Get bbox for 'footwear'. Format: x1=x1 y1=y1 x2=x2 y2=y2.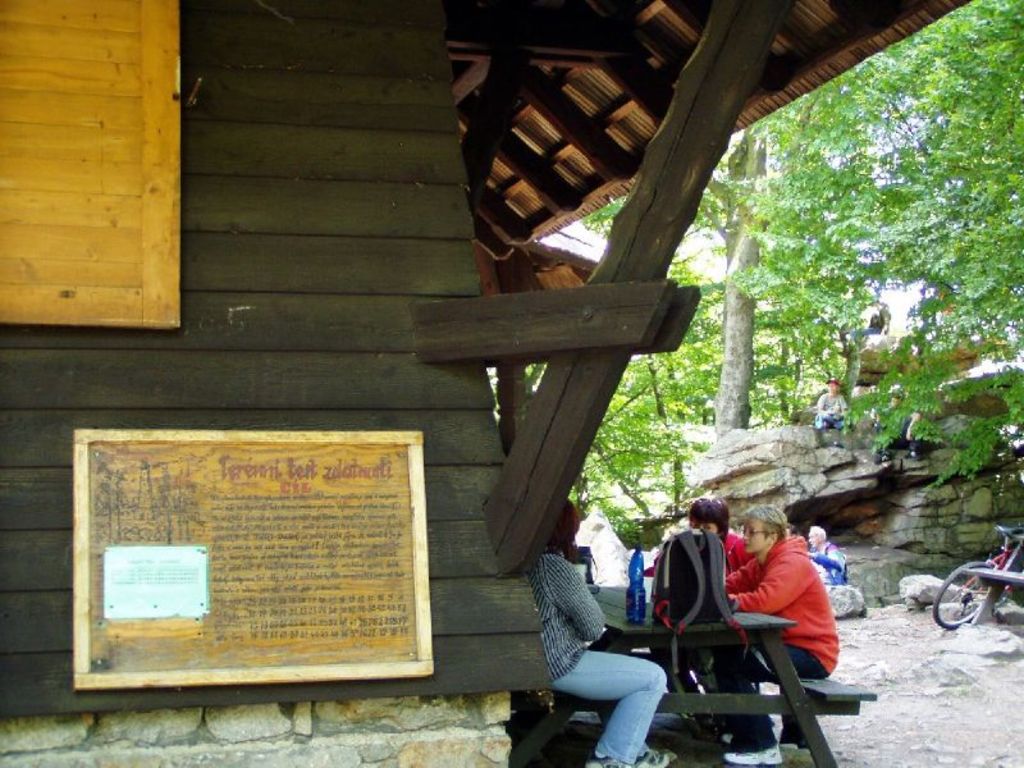
x1=631 y1=749 x2=667 y2=767.
